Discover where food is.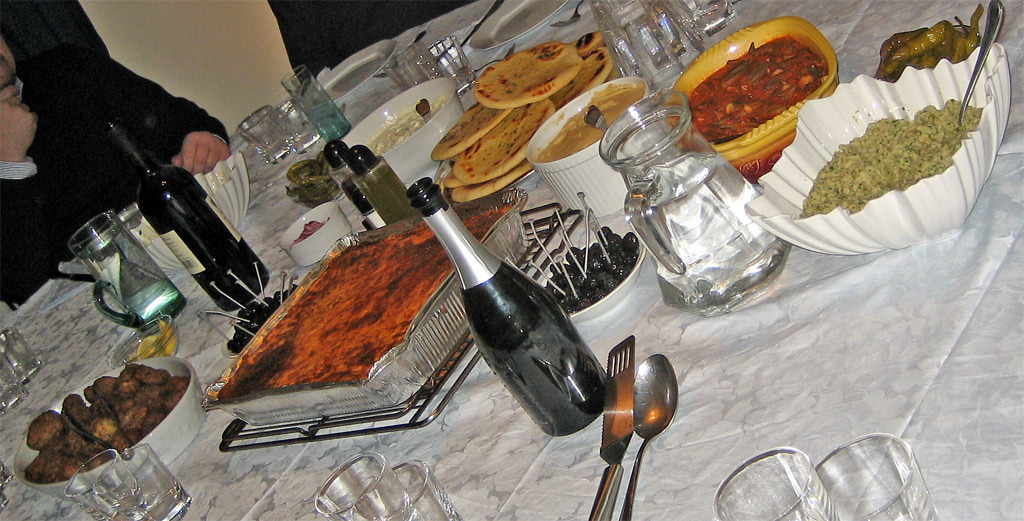
Discovered at select_region(473, 38, 587, 110).
